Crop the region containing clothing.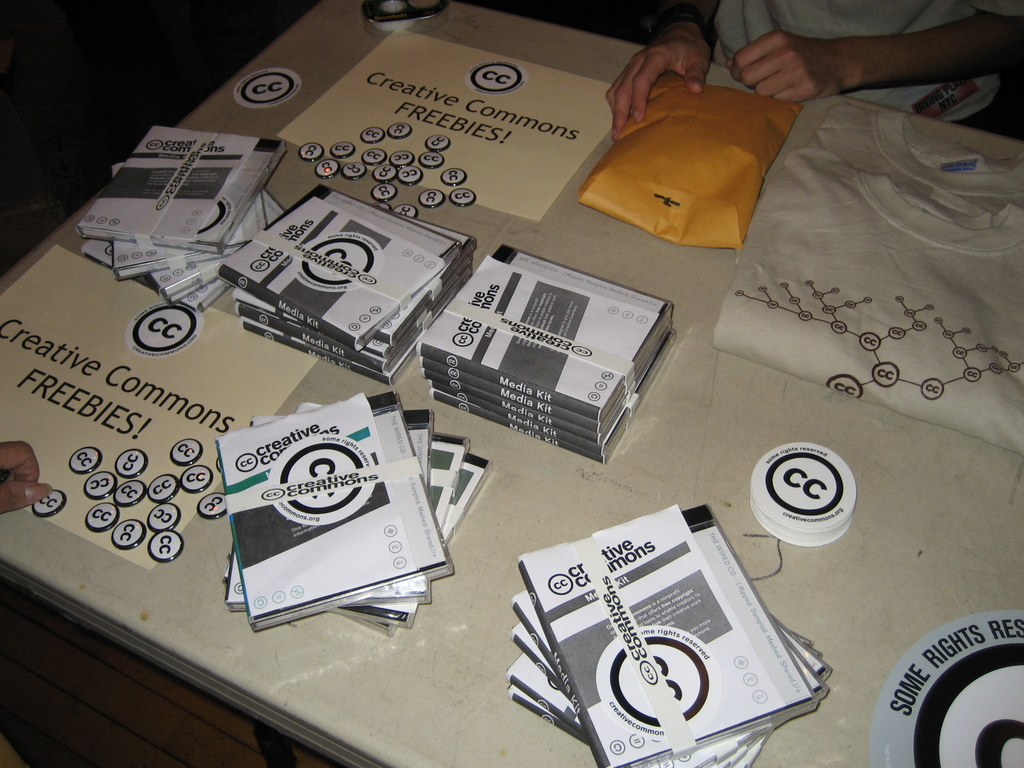
Crop region: bbox=(714, 0, 1023, 127).
